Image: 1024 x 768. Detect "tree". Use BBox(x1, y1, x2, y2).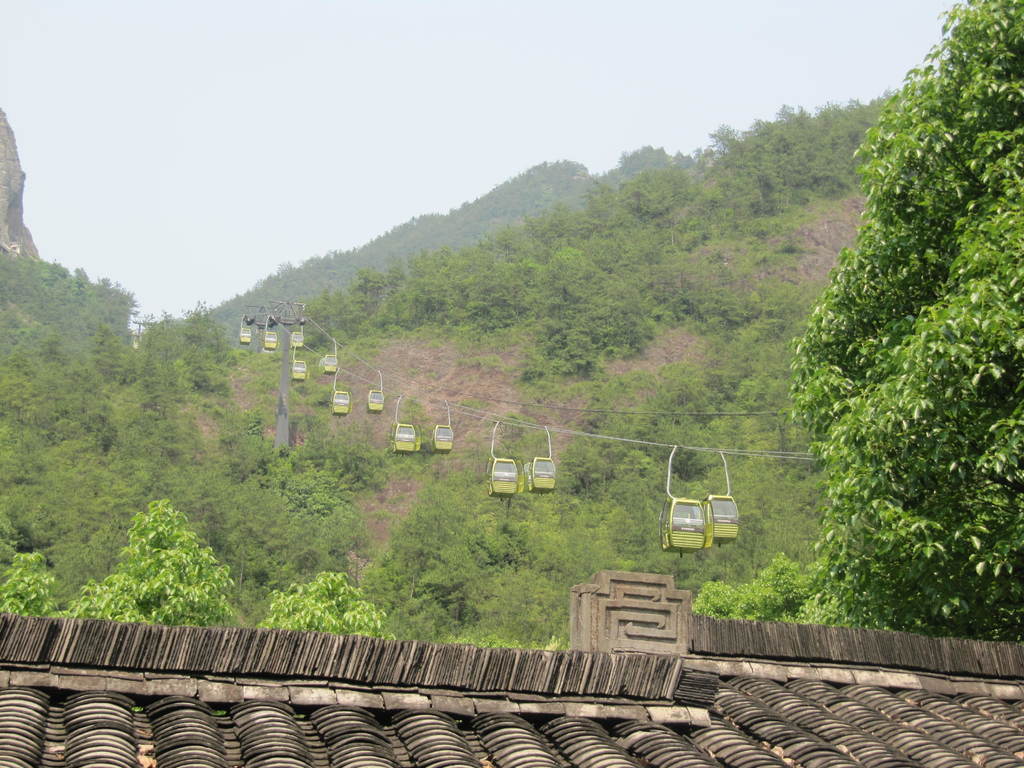
BBox(773, 0, 1023, 639).
